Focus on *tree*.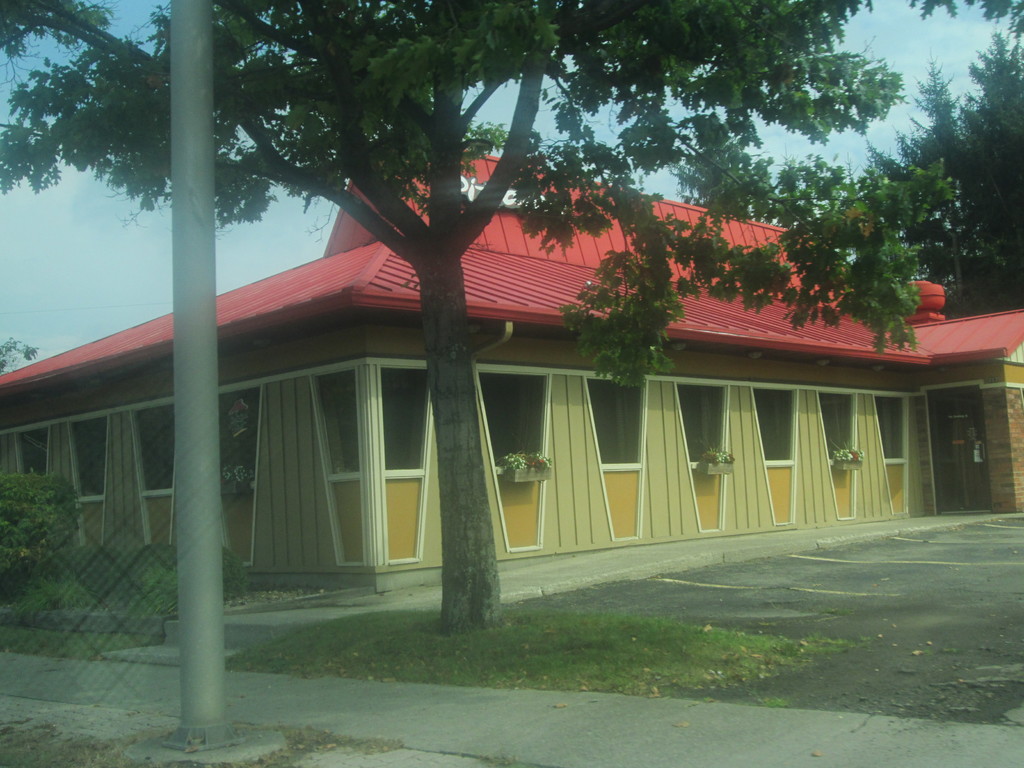
Focused at 30 33 1002 600.
